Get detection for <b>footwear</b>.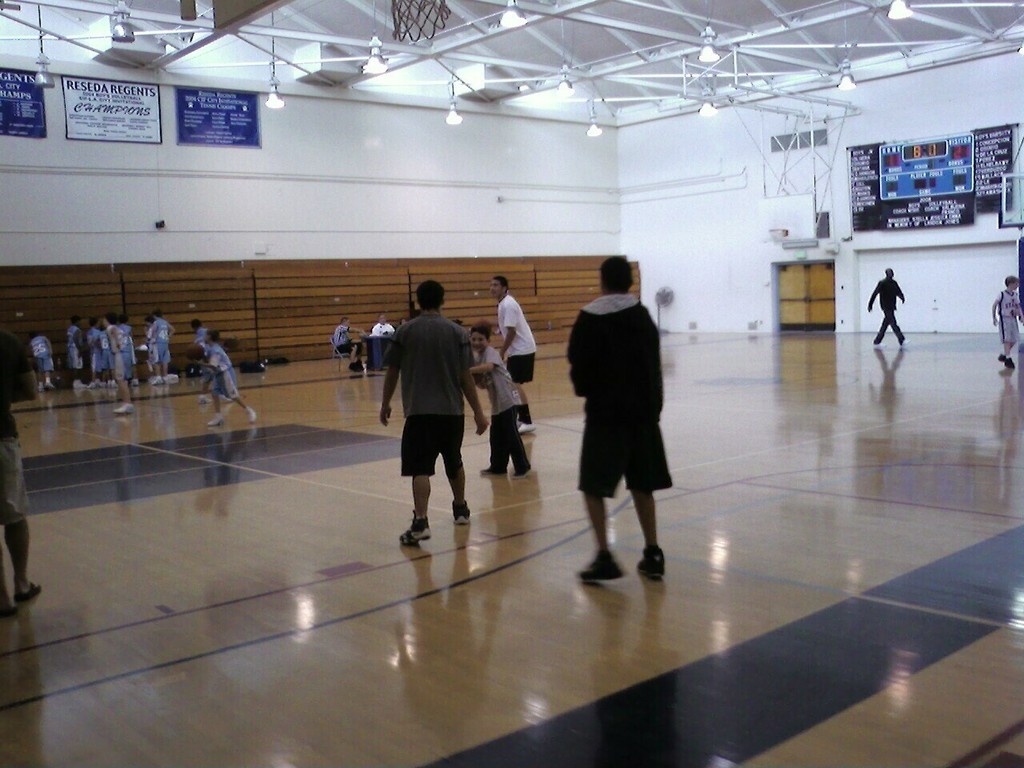
Detection: [left=246, top=410, right=257, bottom=421].
